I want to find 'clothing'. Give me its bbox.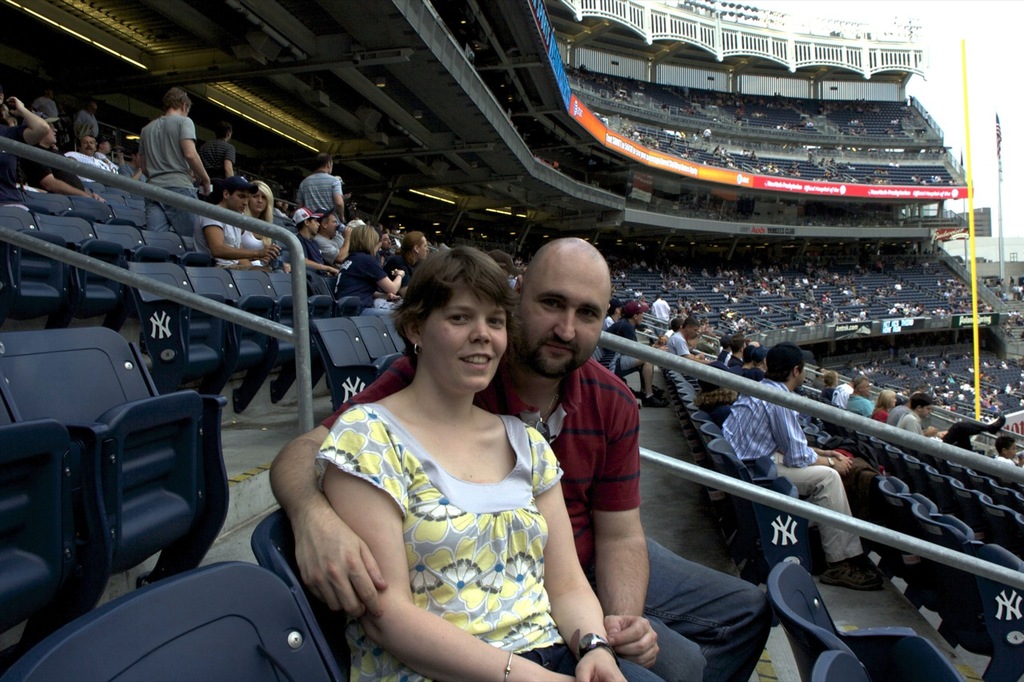
124, 90, 209, 196.
